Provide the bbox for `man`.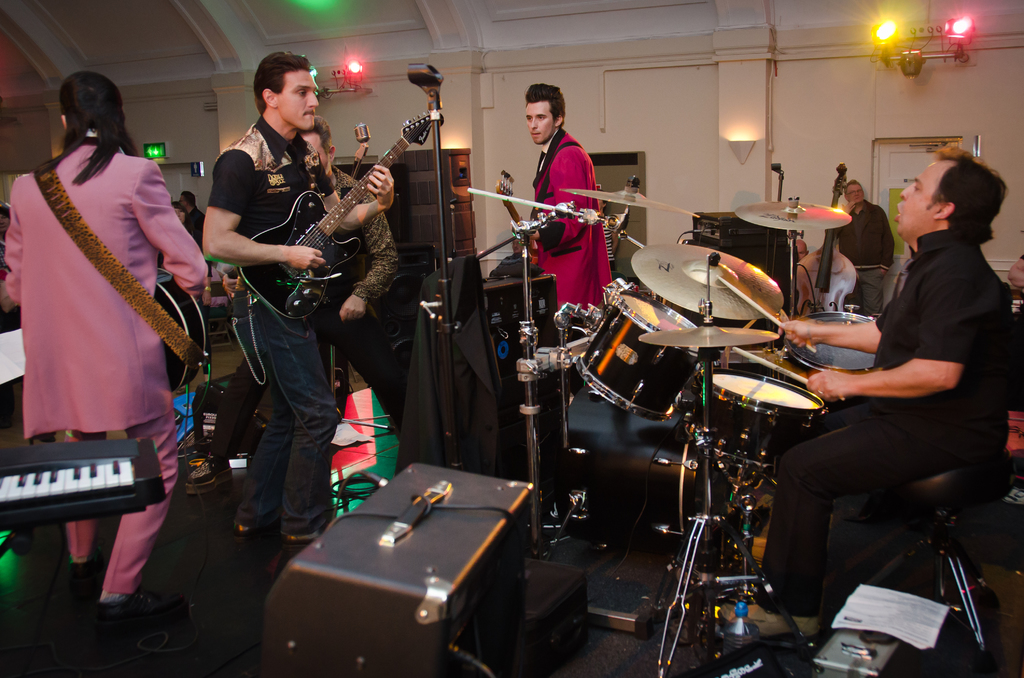
(719, 142, 1023, 651).
